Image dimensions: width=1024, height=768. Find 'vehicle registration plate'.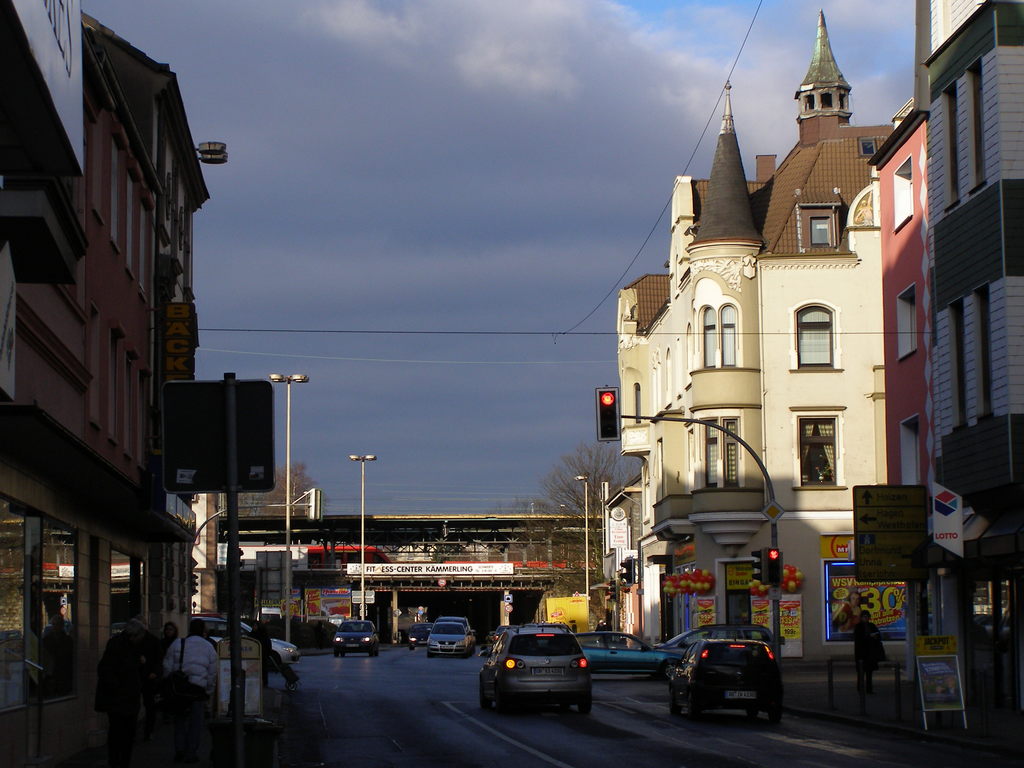
l=719, t=682, r=753, b=709.
